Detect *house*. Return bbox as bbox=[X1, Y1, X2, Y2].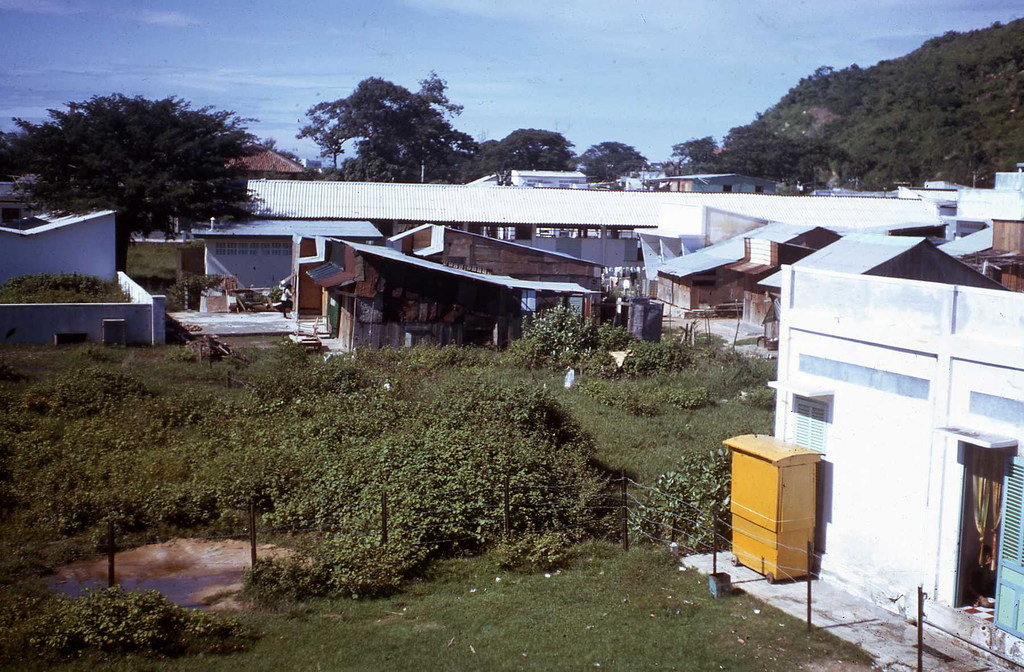
bbox=[193, 220, 362, 305].
